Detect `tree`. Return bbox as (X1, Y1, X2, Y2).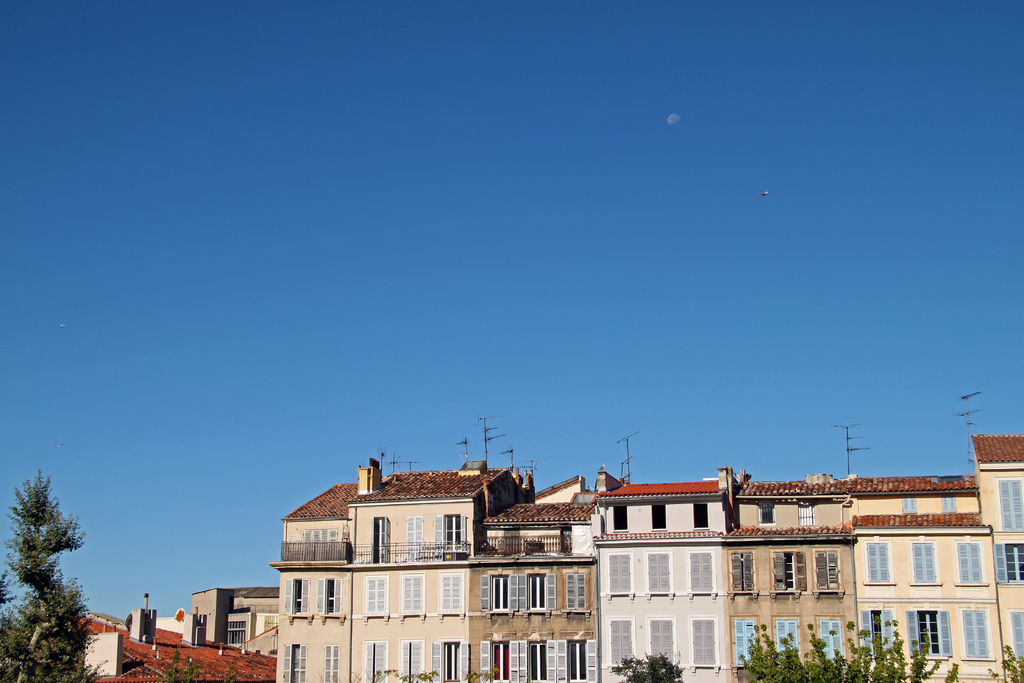
(613, 652, 683, 682).
